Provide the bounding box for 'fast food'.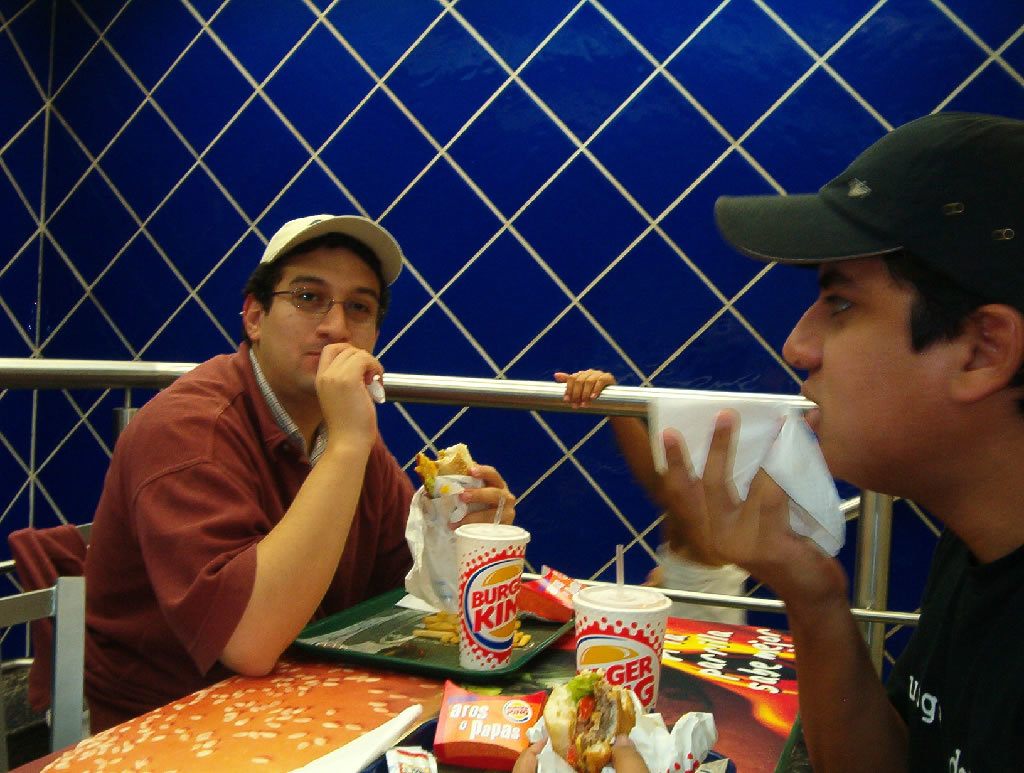
pyautogui.locateOnScreen(407, 433, 488, 520).
